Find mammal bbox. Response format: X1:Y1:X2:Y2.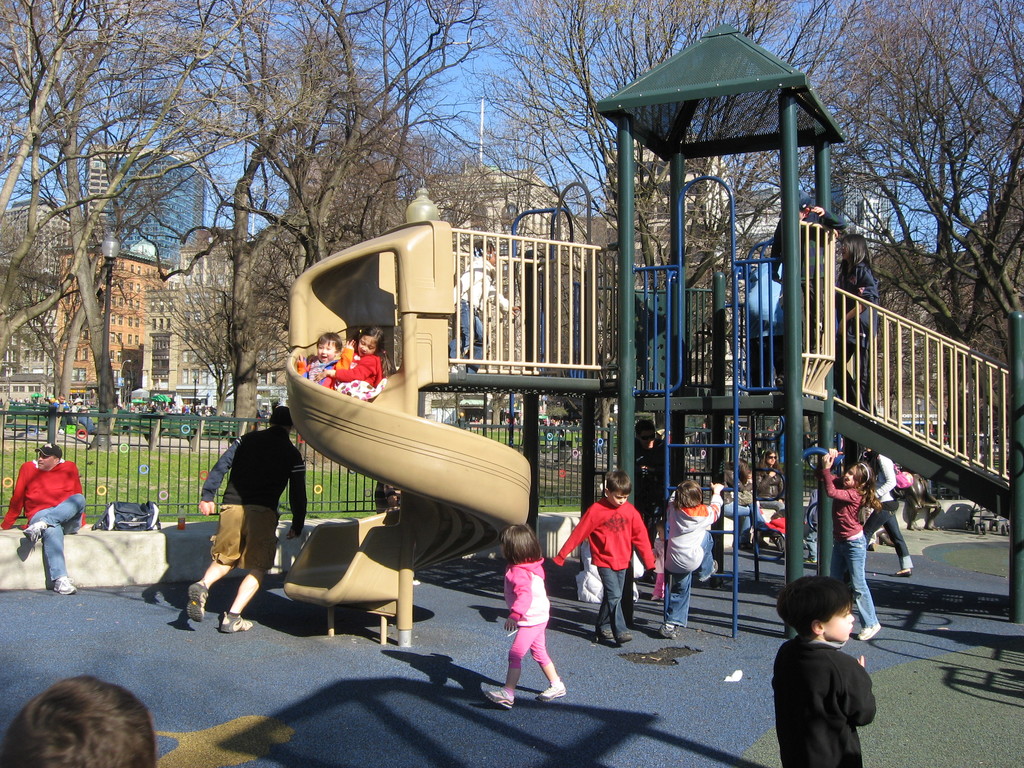
488:527:565:707.
